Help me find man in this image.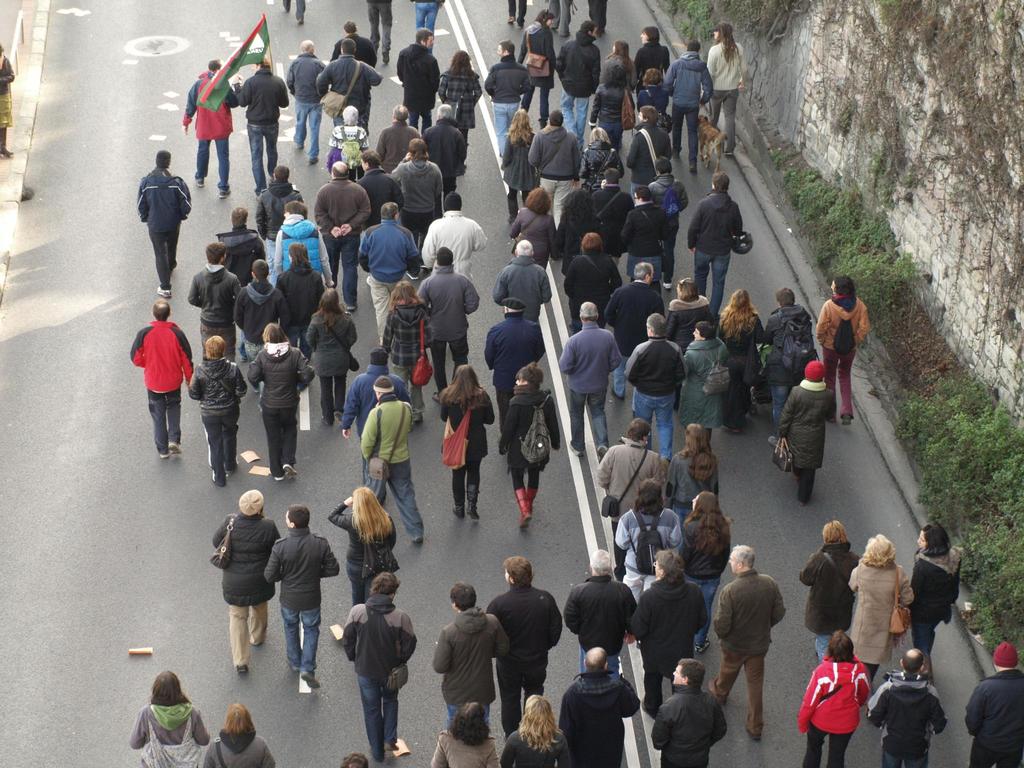
Found it: rect(342, 573, 418, 765).
